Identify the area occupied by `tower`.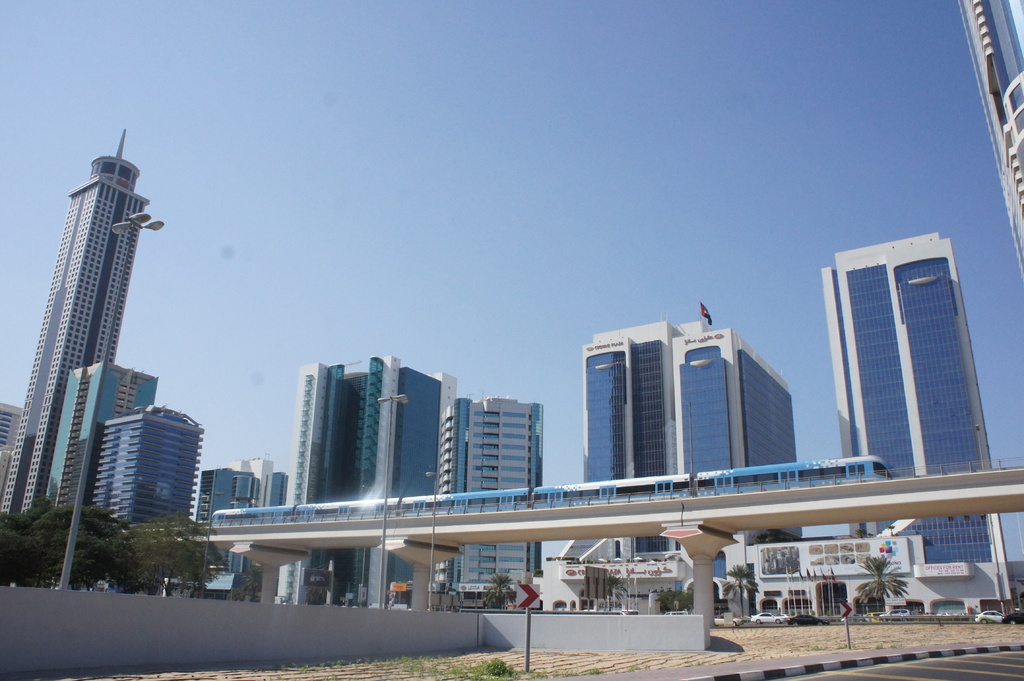
Area: bbox(821, 239, 1012, 603).
